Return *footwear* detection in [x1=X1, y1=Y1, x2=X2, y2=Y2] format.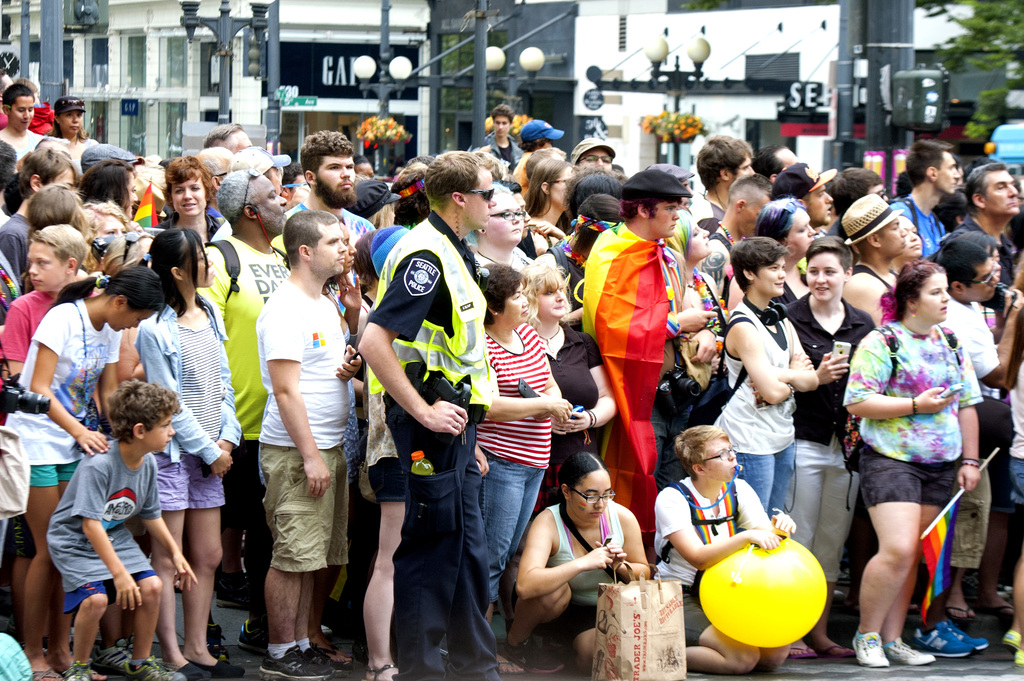
[x1=260, y1=642, x2=353, y2=680].
